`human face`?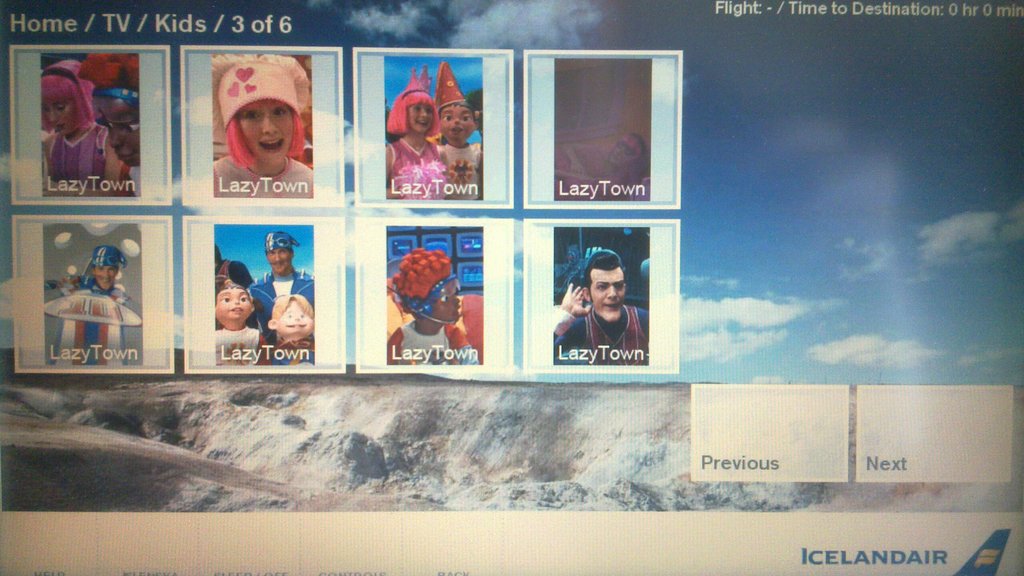
[438, 278, 464, 319]
